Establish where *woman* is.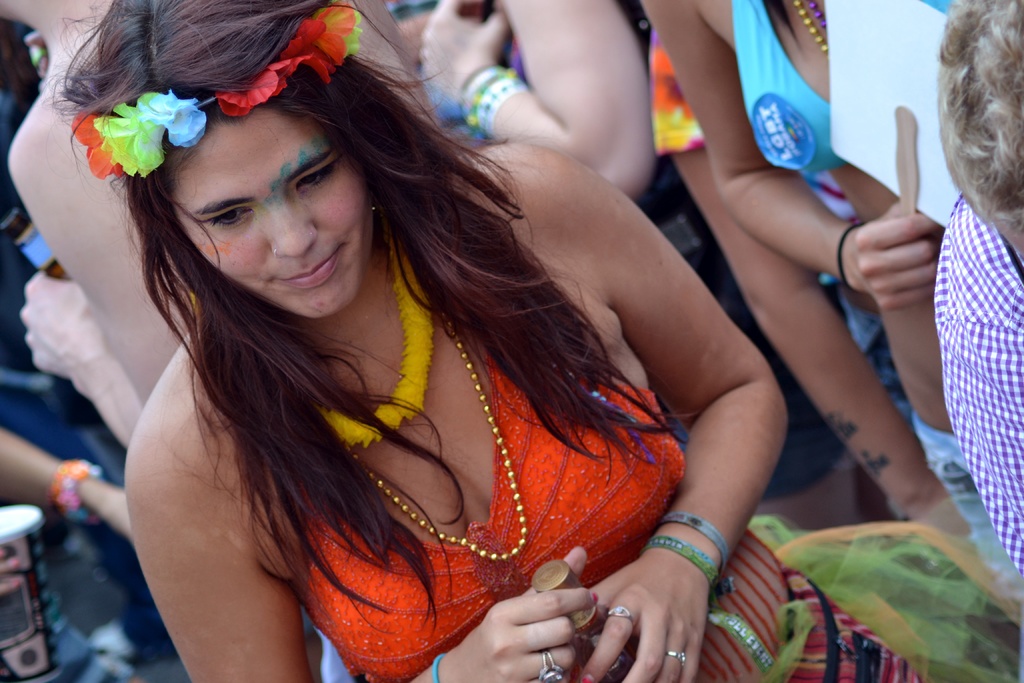
Established at [left=634, top=0, right=1021, bottom=601].
